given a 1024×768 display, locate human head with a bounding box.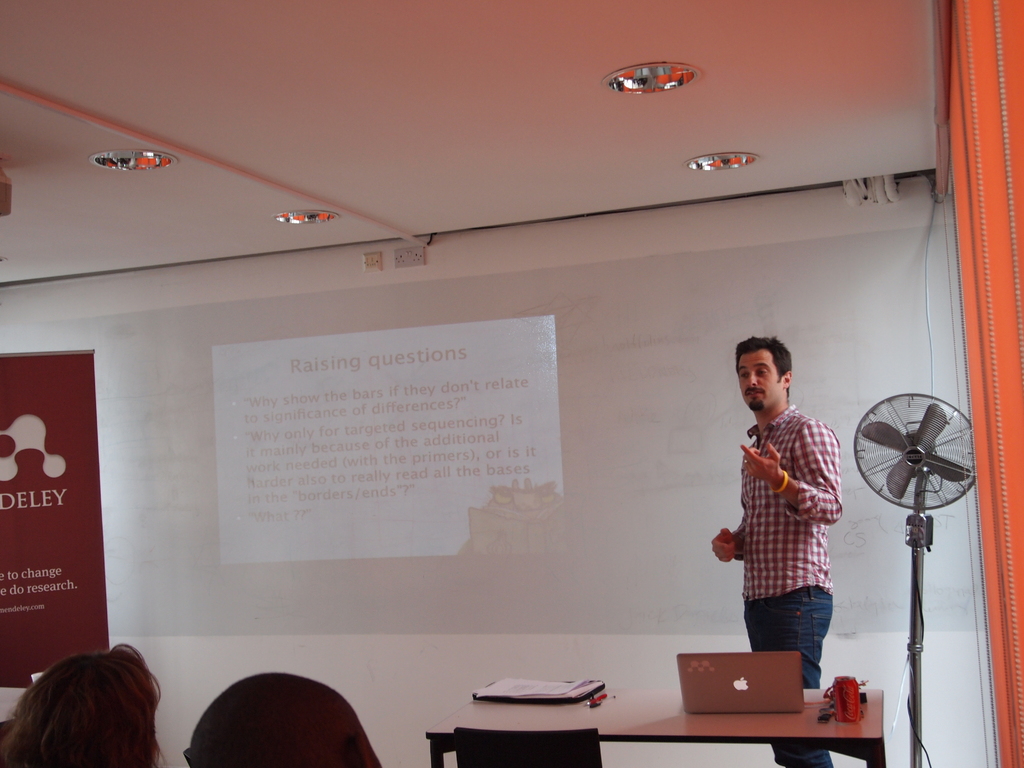
Located: 4,660,173,767.
